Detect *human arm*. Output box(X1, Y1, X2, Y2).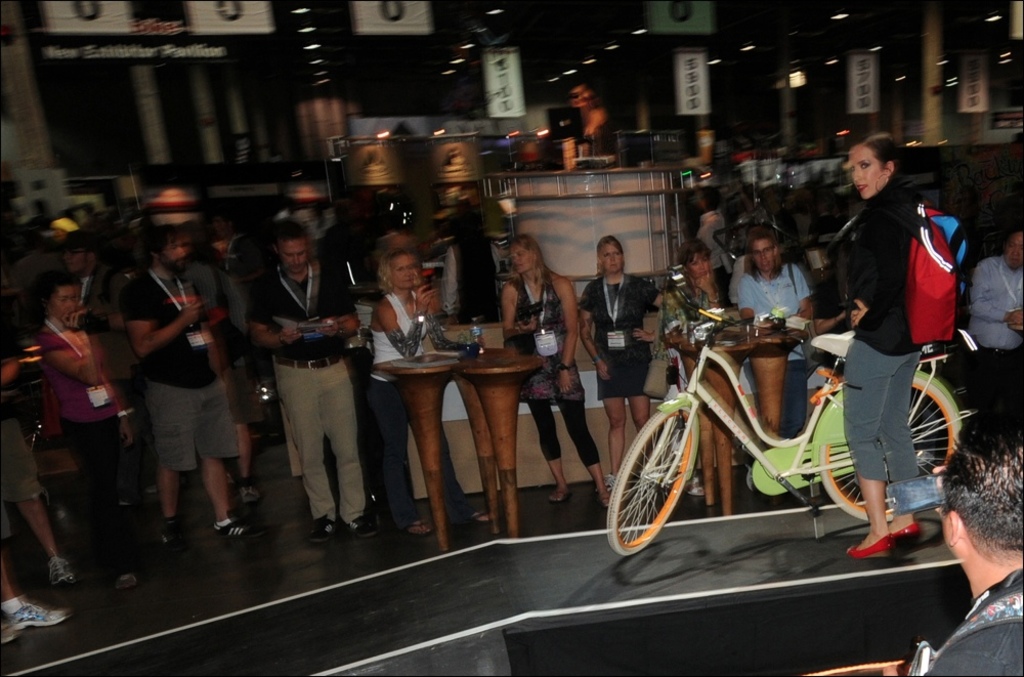
box(555, 274, 582, 396).
